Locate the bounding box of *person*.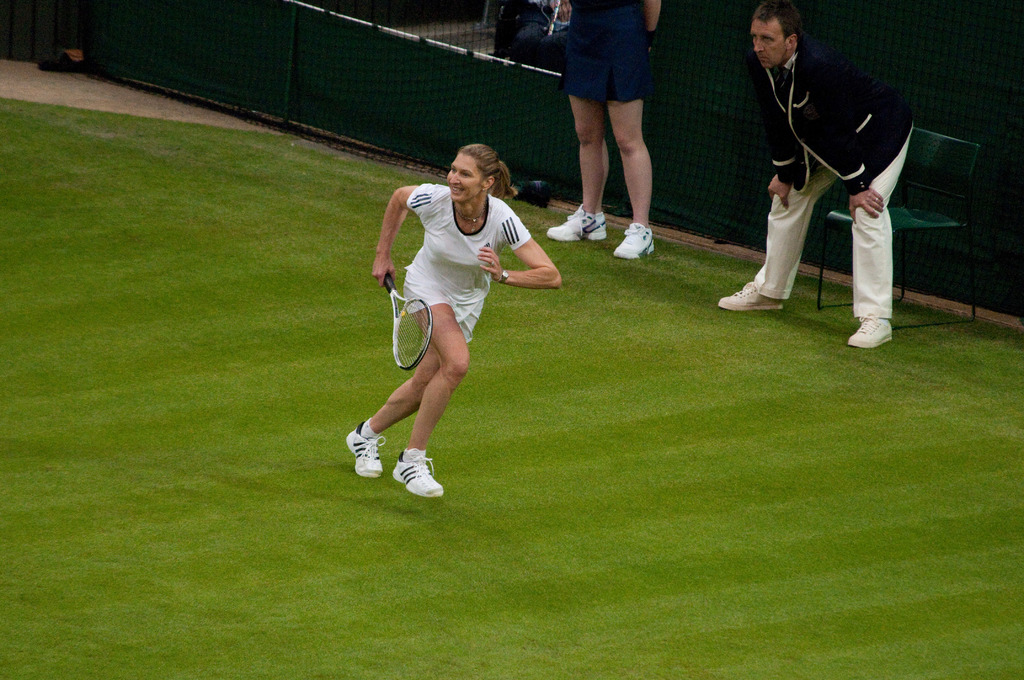
Bounding box: [x1=347, y1=145, x2=563, y2=498].
